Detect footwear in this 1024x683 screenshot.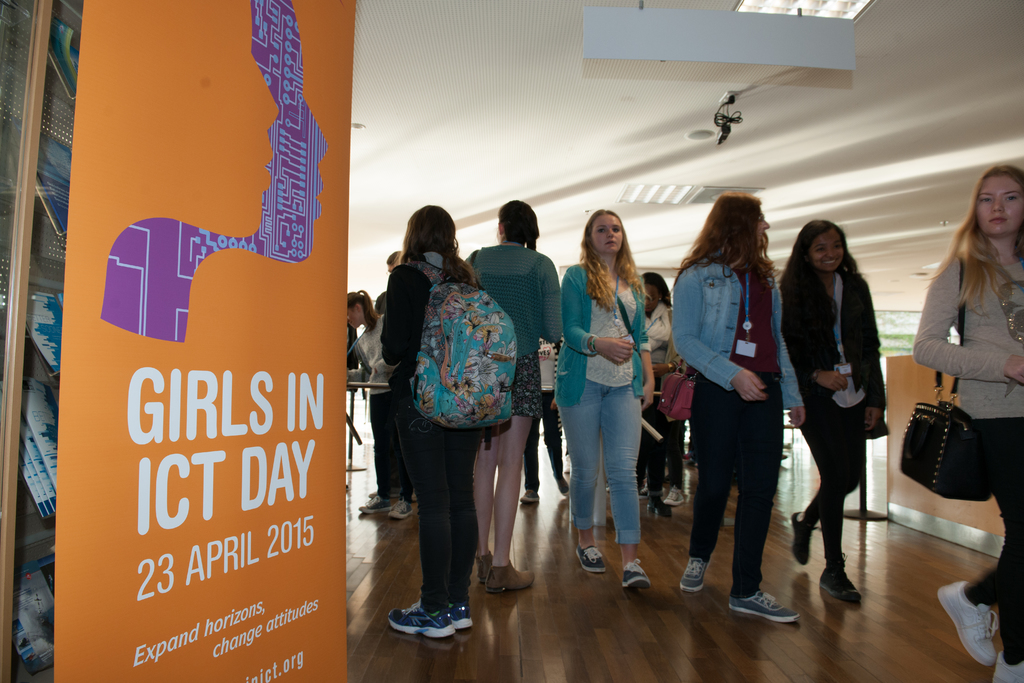
Detection: {"left": 356, "top": 496, "right": 413, "bottom": 518}.
